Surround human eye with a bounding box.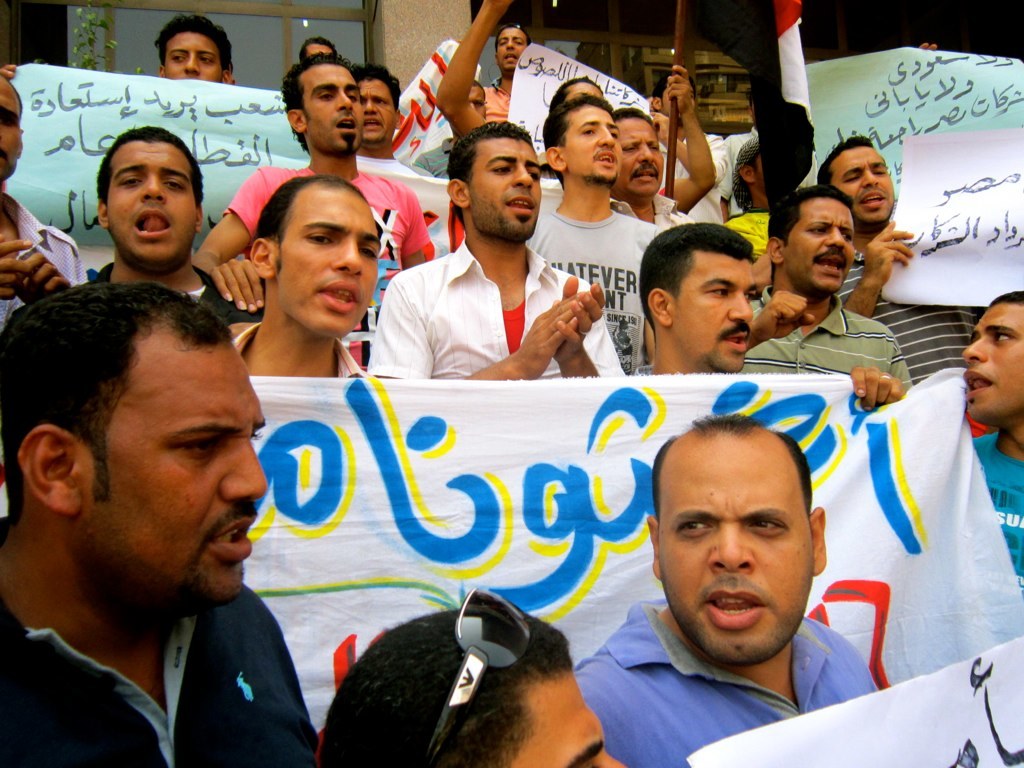
l=161, t=173, r=186, b=192.
